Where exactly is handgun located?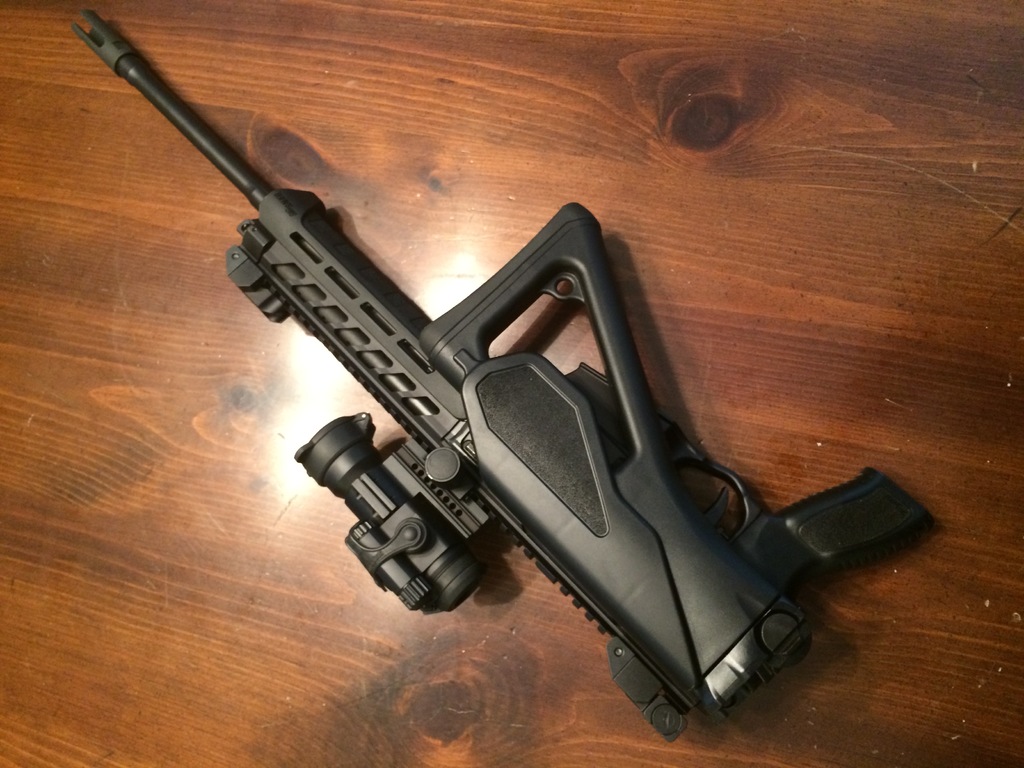
Its bounding box is select_region(69, 5, 939, 743).
